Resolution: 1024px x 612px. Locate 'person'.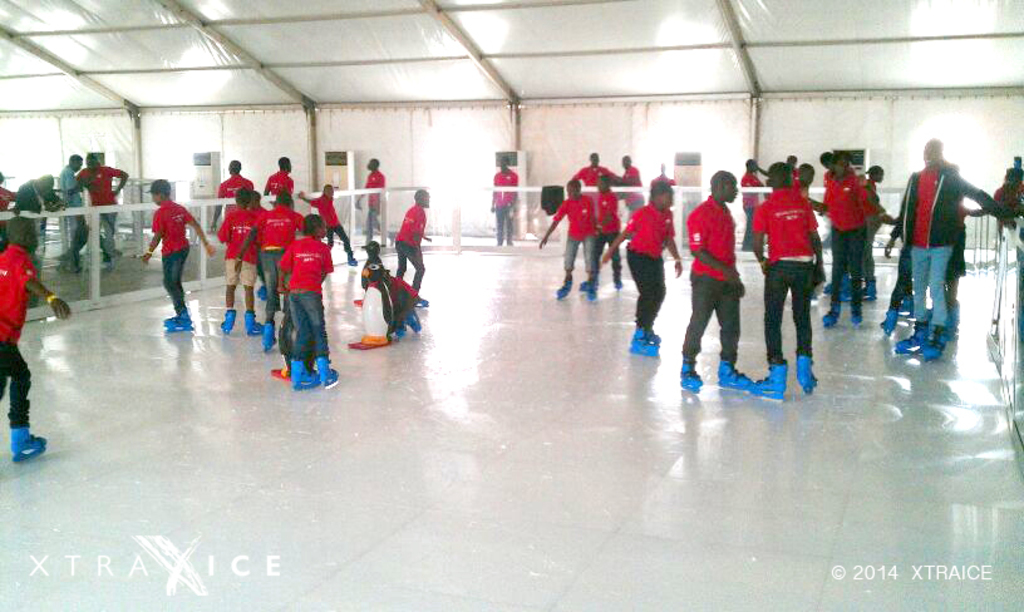
[x1=536, y1=176, x2=601, y2=303].
